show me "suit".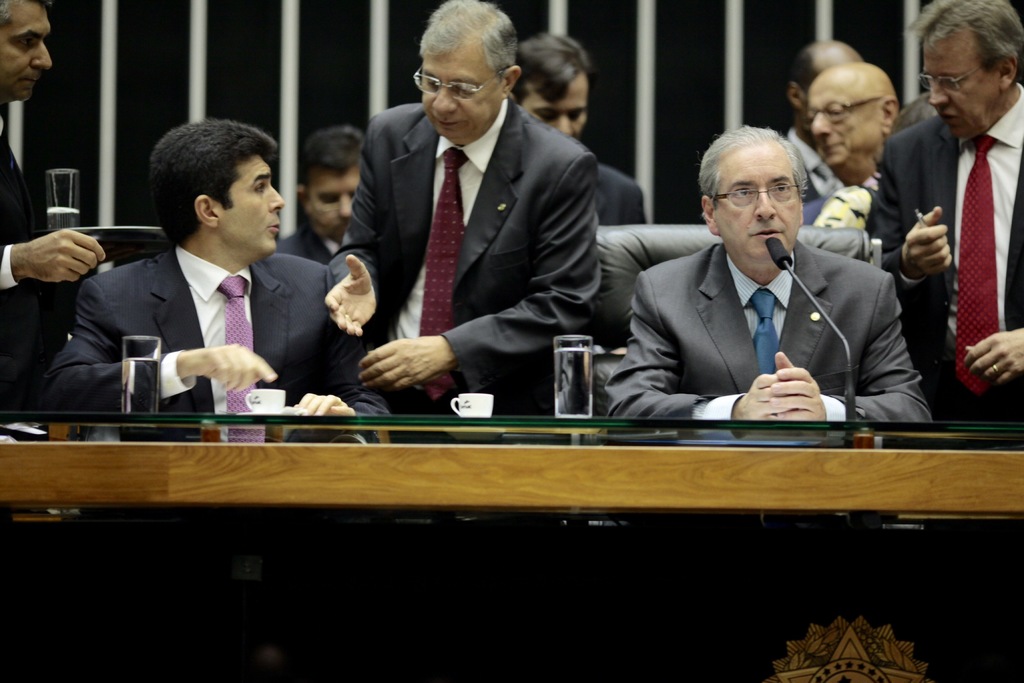
"suit" is here: [604, 241, 938, 446].
